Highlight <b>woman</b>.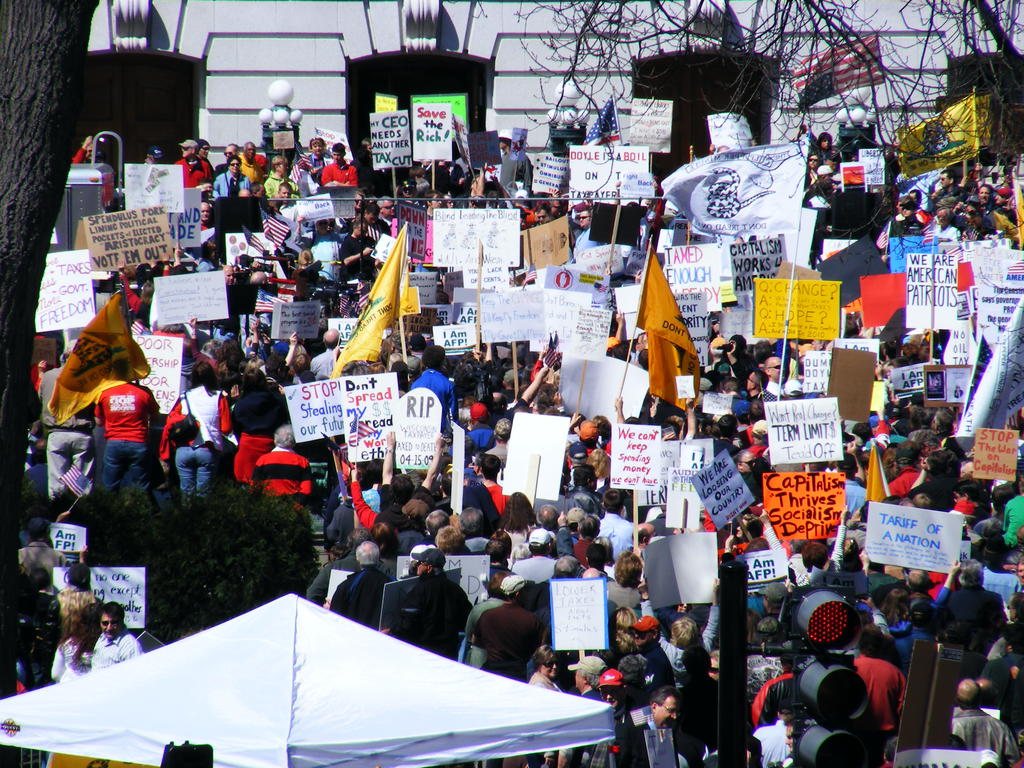
Highlighted region: 306, 139, 332, 175.
